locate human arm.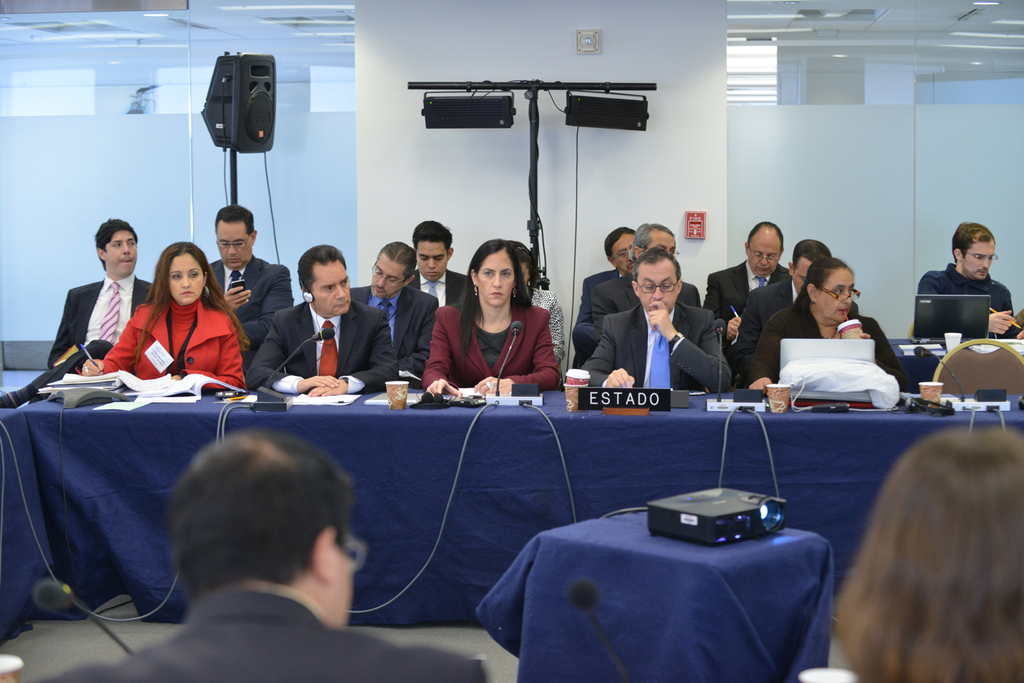
Bounding box: x1=246, y1=265, x2=295, y2=345.
